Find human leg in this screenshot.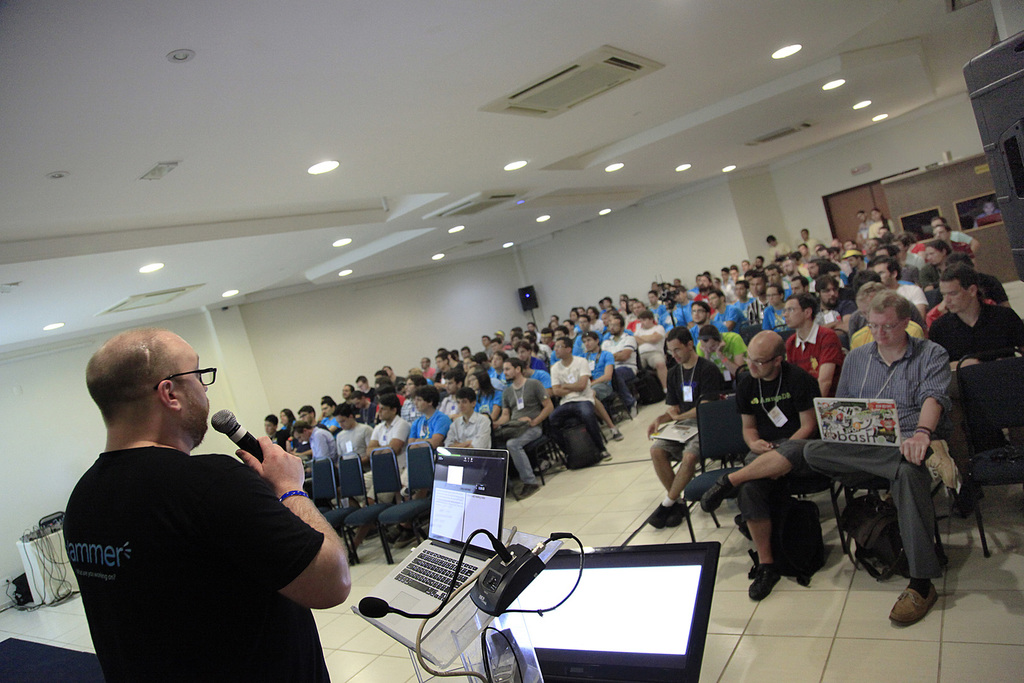
The bounding box for human leg is rect(799, 434, 961, 503).
